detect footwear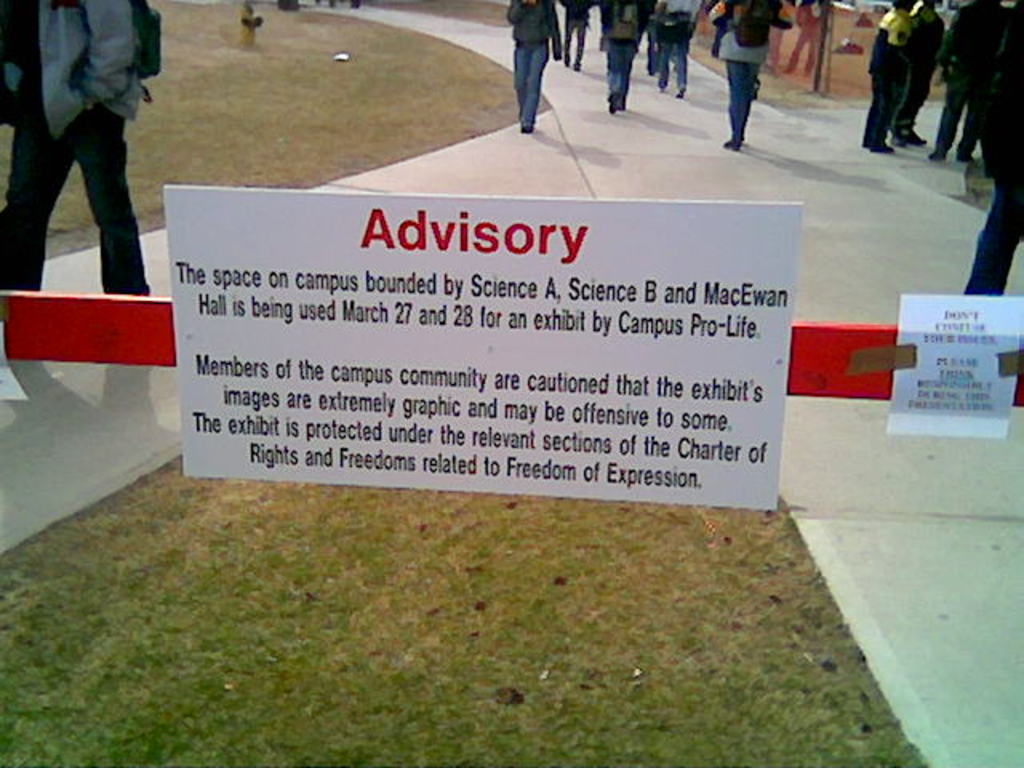
(930,146,949,163)
